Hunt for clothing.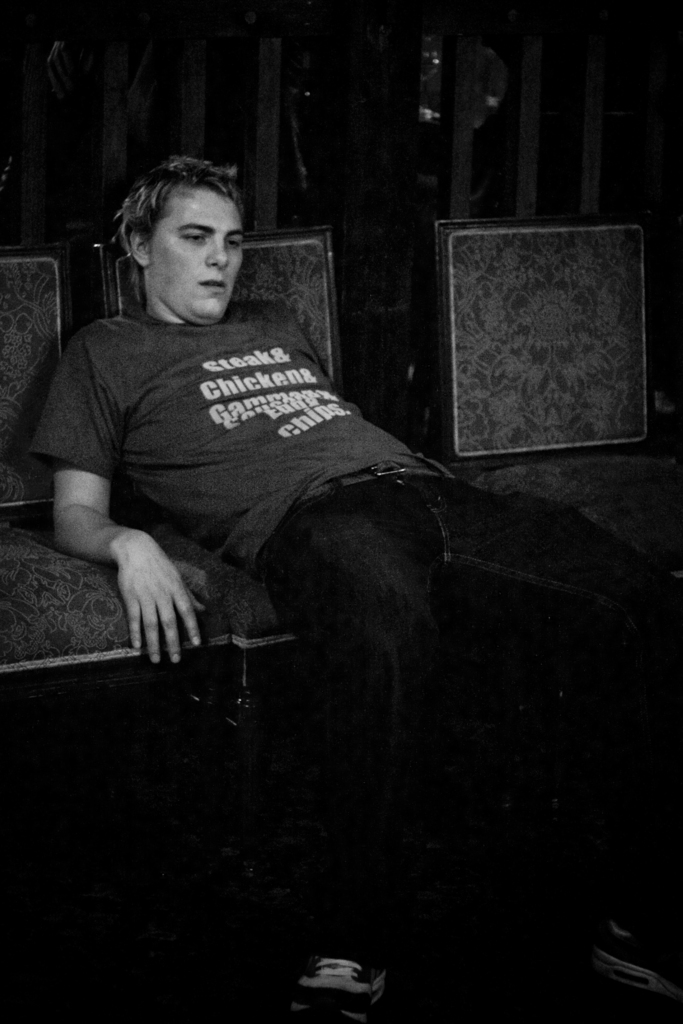
Hunted down at 26/301/682/966.
